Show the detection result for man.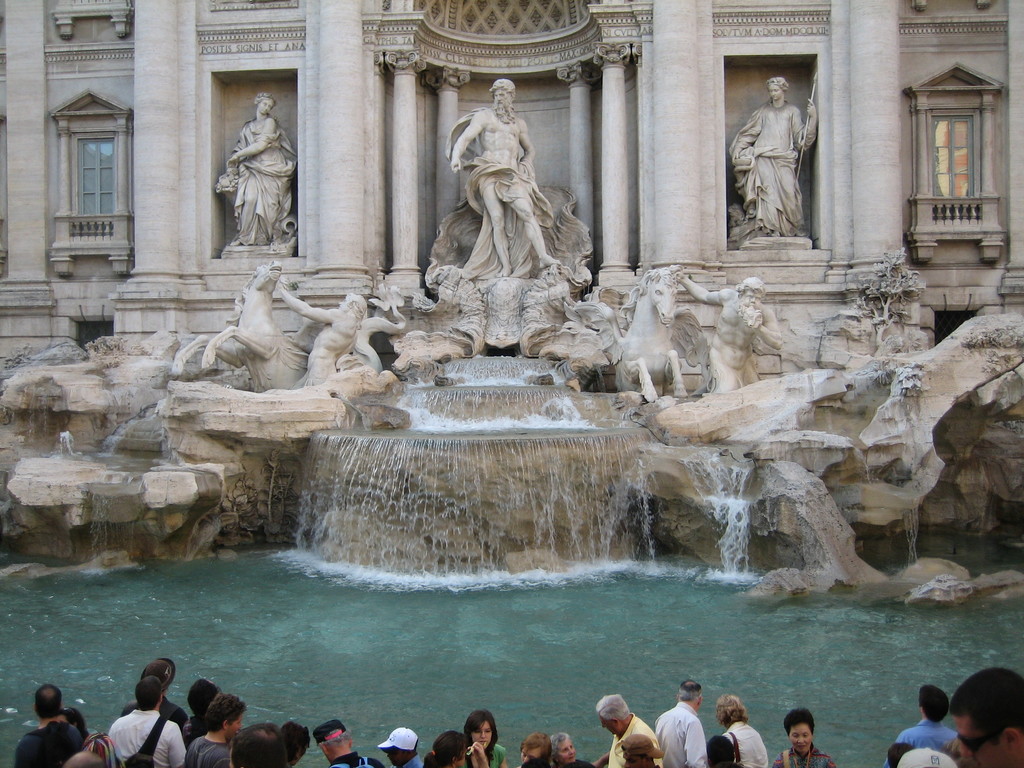
[186,692,246,767].
